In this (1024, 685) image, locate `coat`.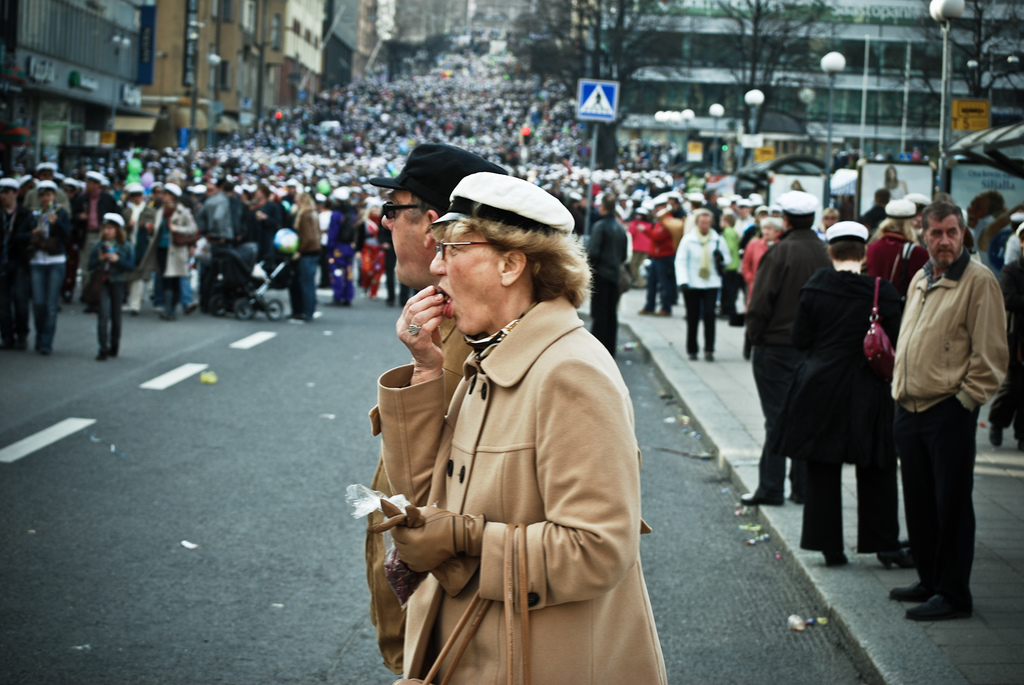
Bounding box: (left=346, top=237, right=642, bottom=667).
